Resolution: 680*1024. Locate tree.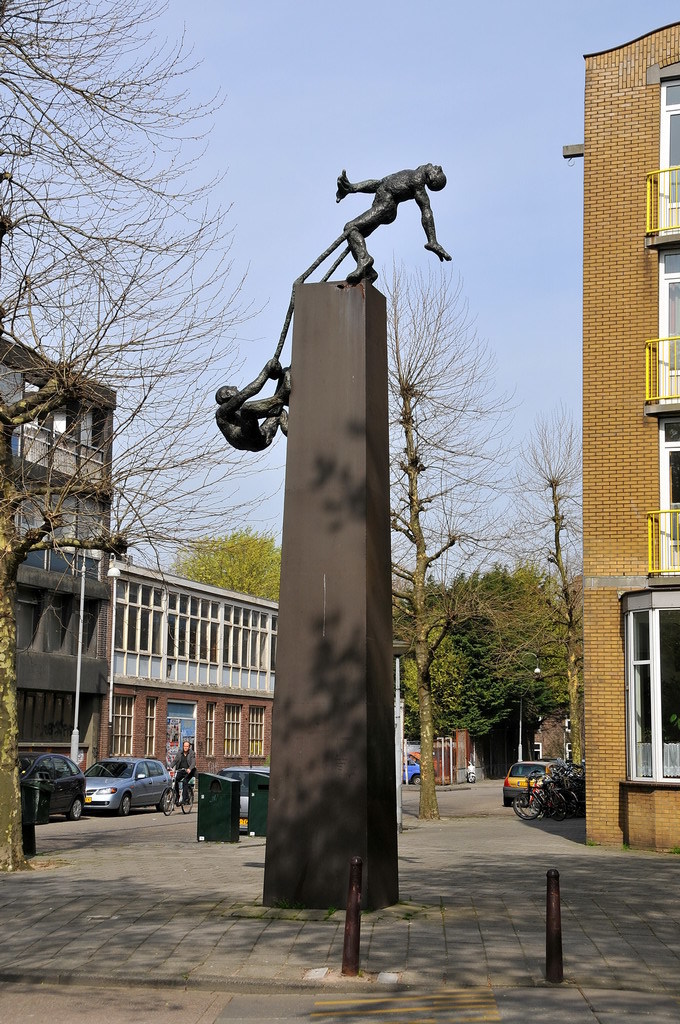
(0,0,274,875).
